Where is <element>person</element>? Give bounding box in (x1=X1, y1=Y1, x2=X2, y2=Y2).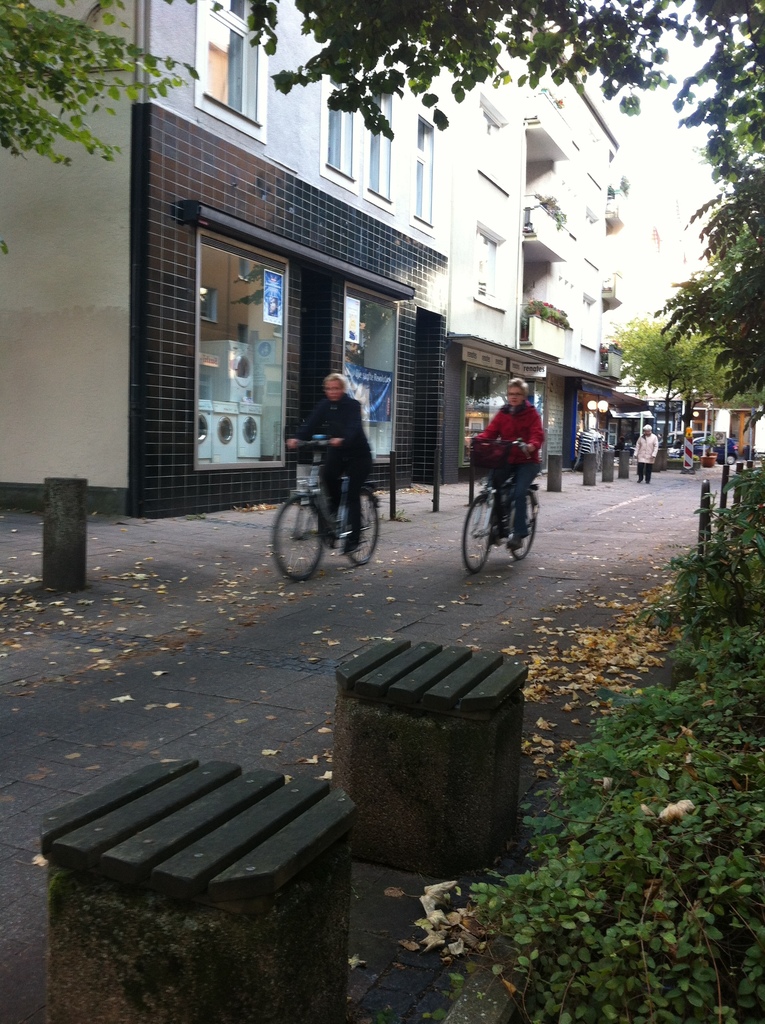
(x1=631, y1=424, x2=659, y2=479).
